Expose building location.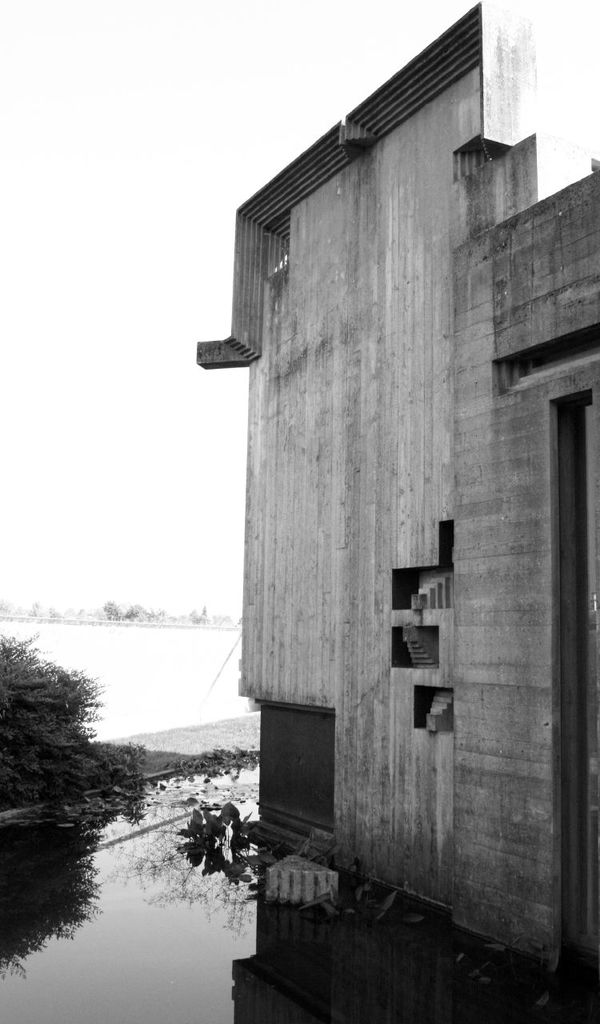
Exposed at (x1=194, y1=0, x2=599, y2=997).
